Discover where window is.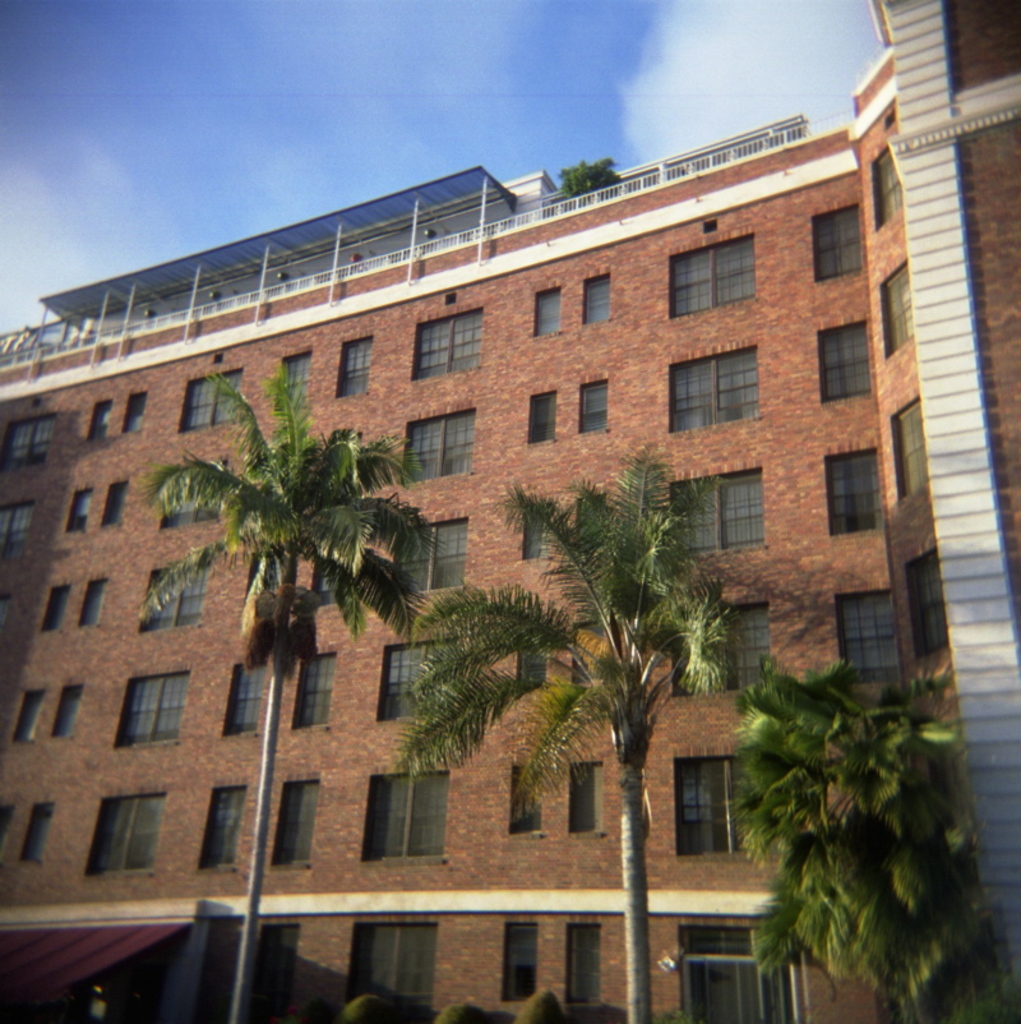
Discovered at left=659, top=451, right=770, bottom=557.
